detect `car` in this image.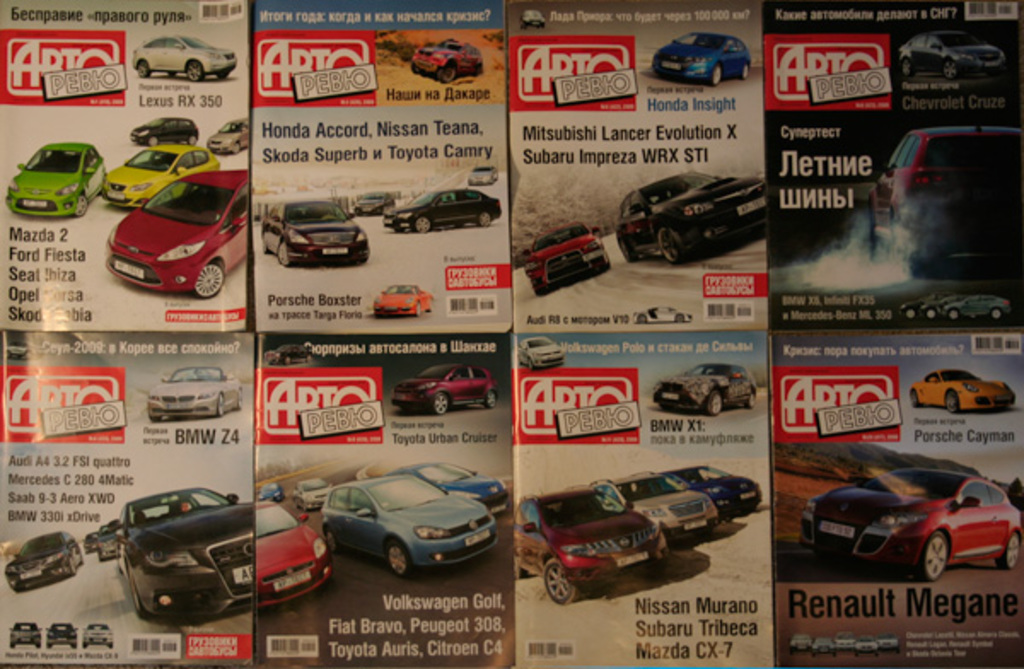
Detection: bbox=[82, 529, 99, 553].
